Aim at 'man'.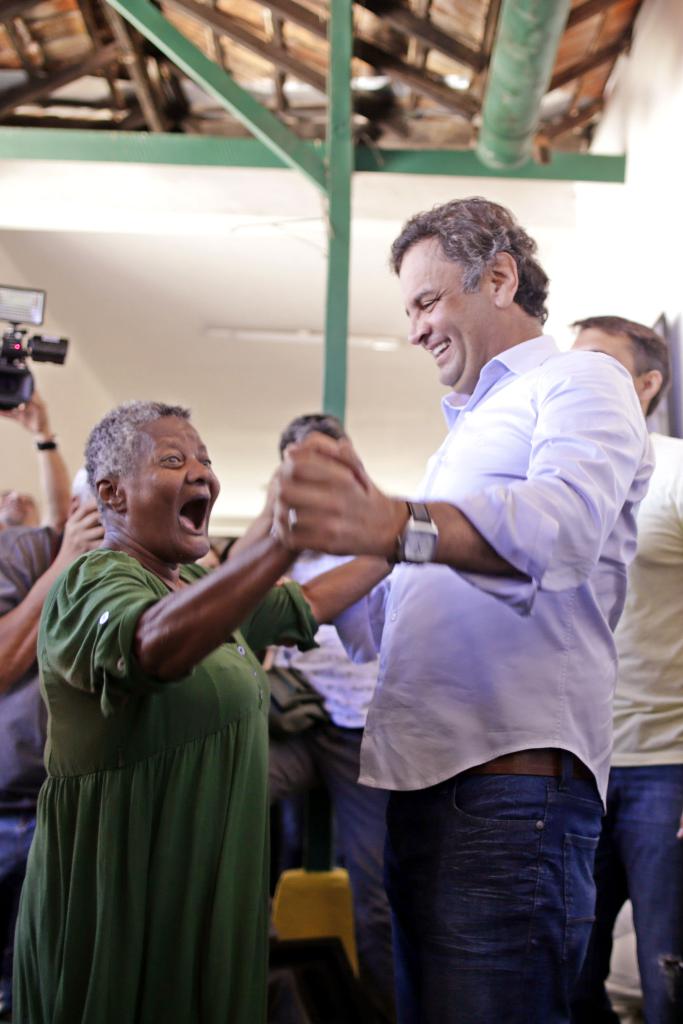
Aimed at x1=568 y1=319 x2=682 y2=1023.
